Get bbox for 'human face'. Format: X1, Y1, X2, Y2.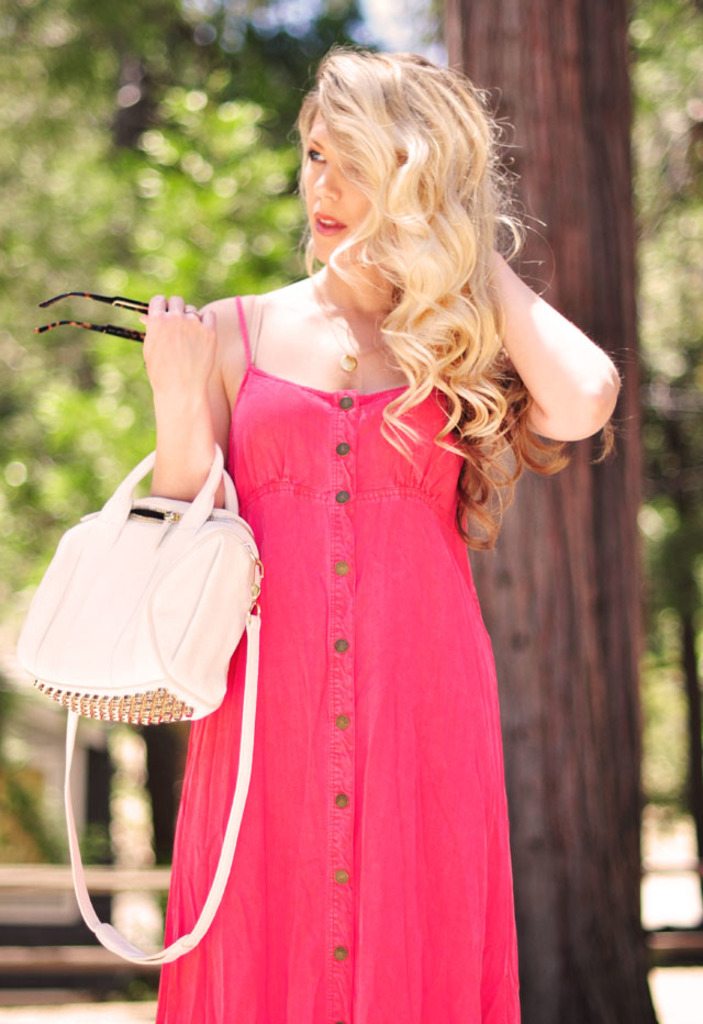
298, 109, 377, 266.
